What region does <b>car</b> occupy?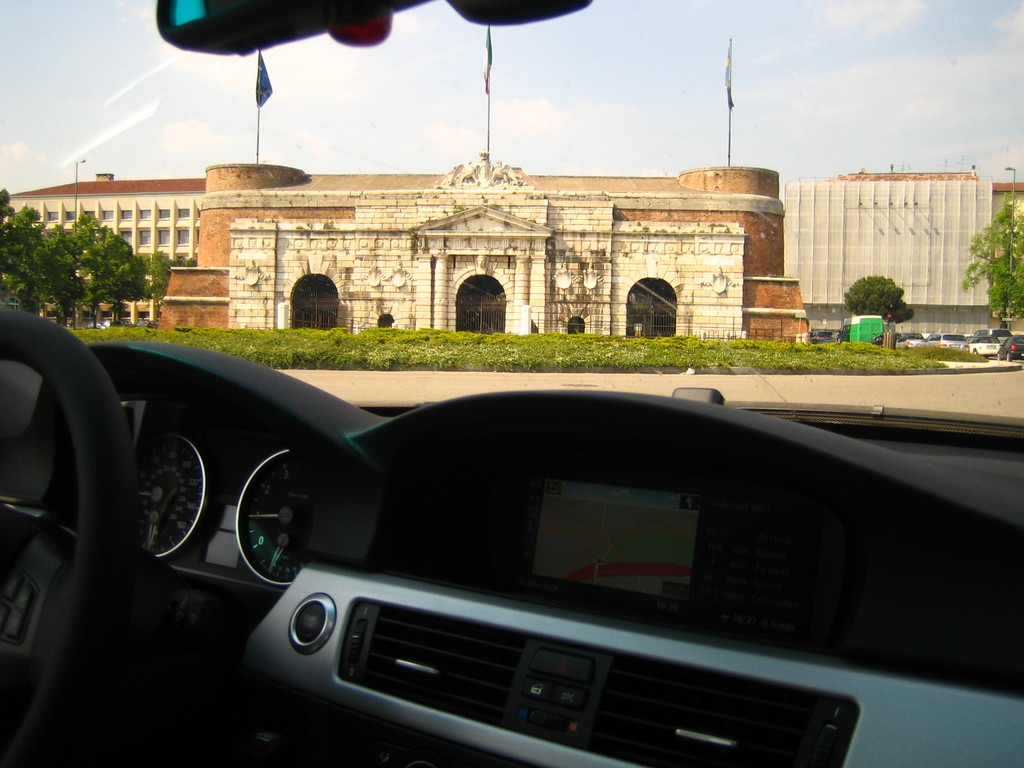
box=[0, 0, 1023, 767].
